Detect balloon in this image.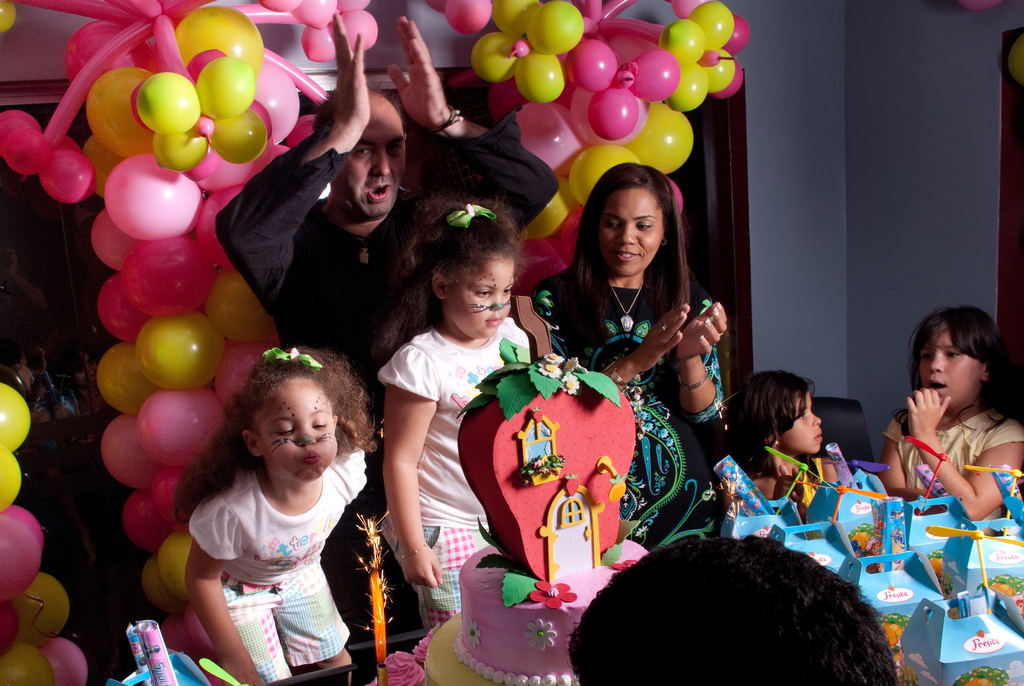
Detection: 609, 68, 639, 92.
